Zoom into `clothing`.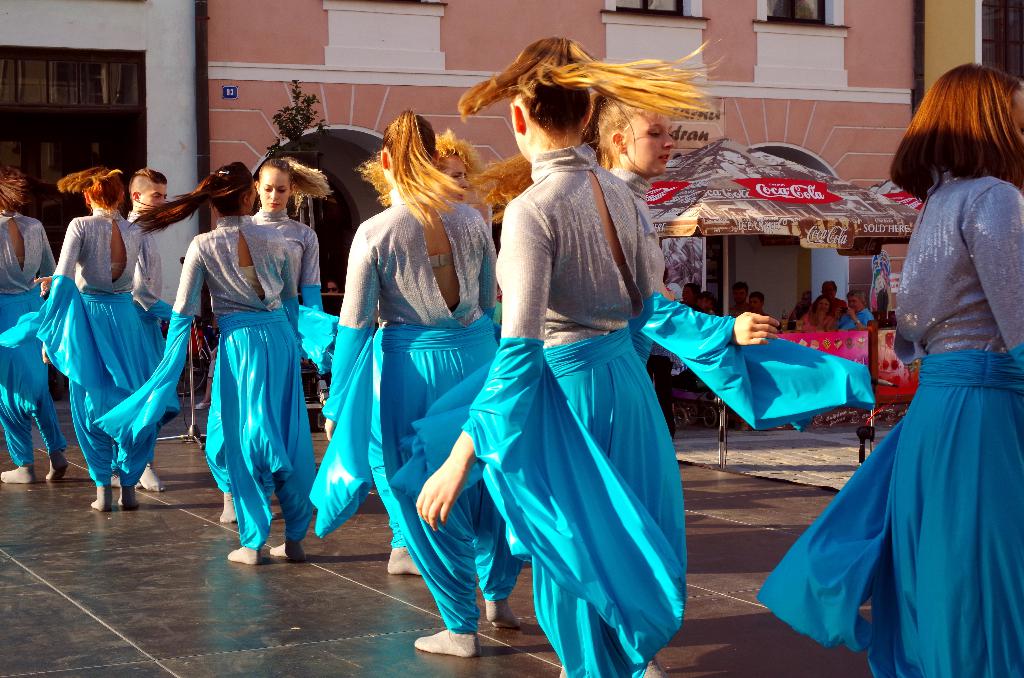
Zoom target: 0,209,157,486.
